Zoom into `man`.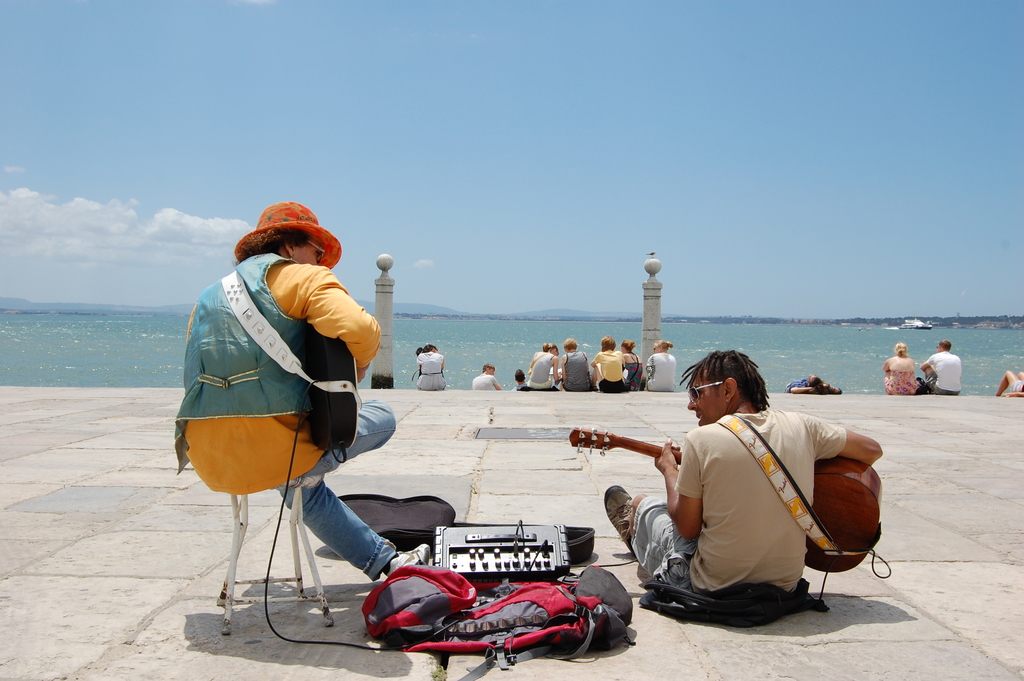
Zoom target: {"left": 511, "top": 365, "right": 527, "bottom": 389}.
